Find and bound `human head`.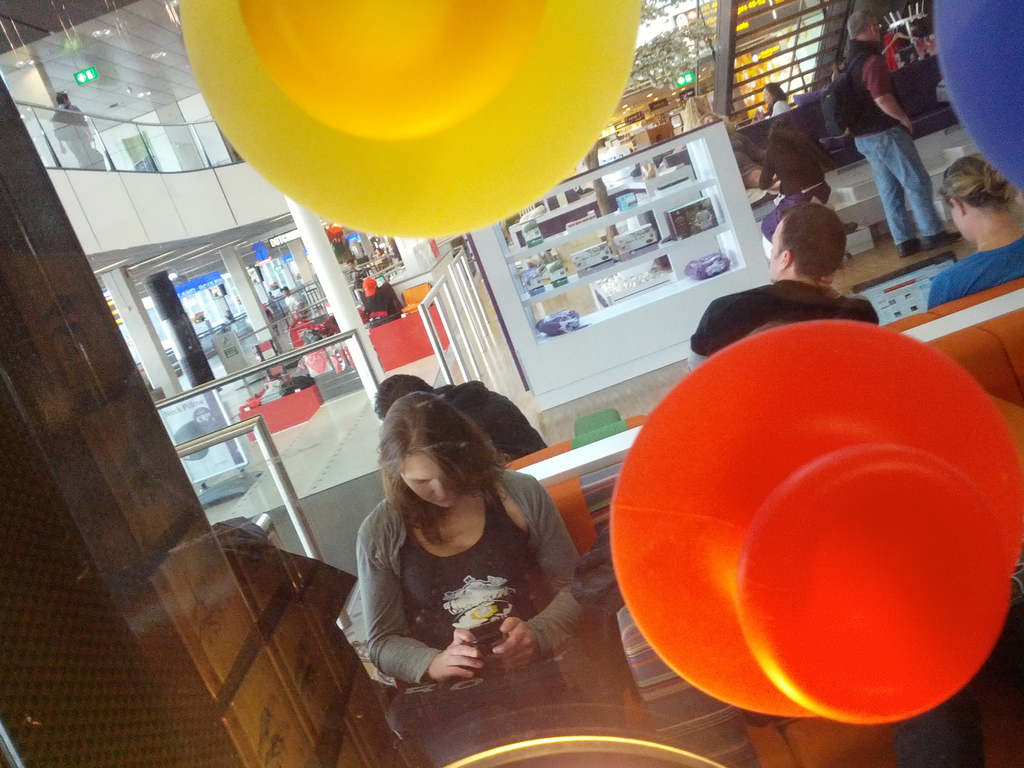
Bound: (left=374, top=390, right=490, bottom=506).
